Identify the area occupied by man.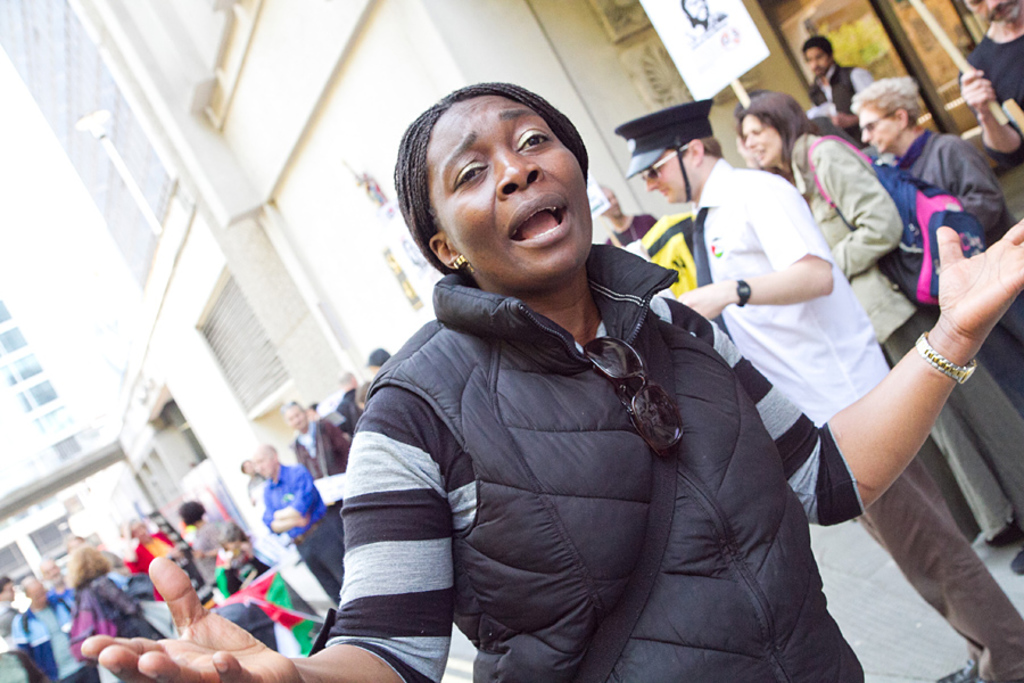
Area: crop(0, 581, 18, 640).
